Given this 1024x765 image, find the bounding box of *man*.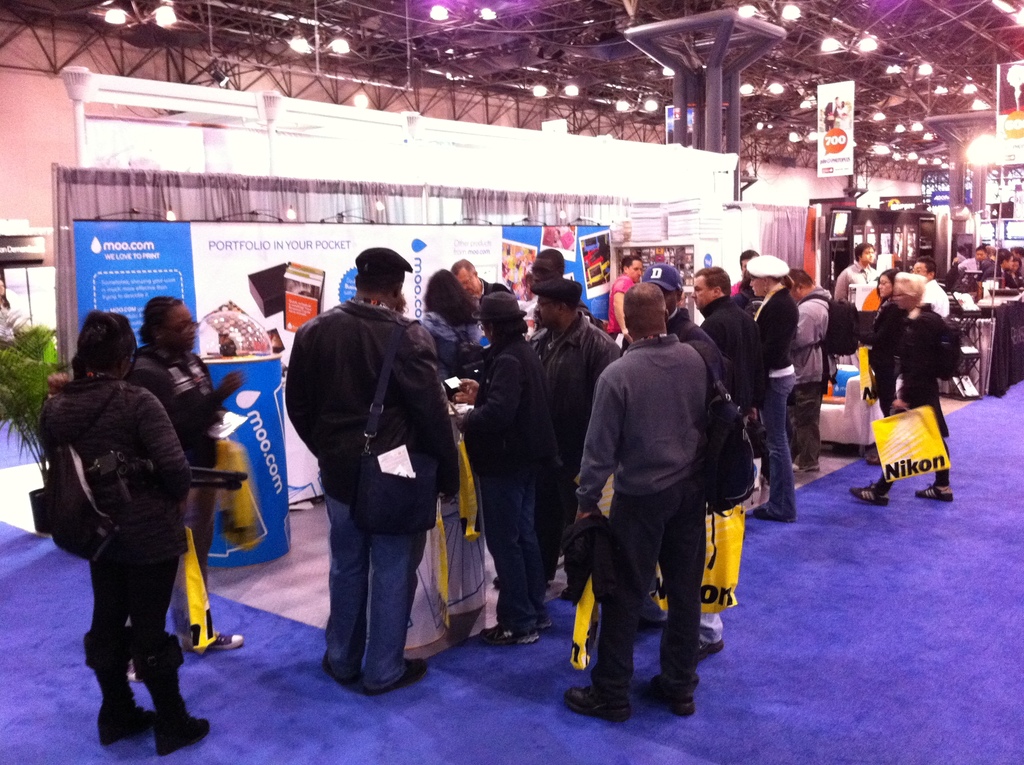
[732,246,770,312].
